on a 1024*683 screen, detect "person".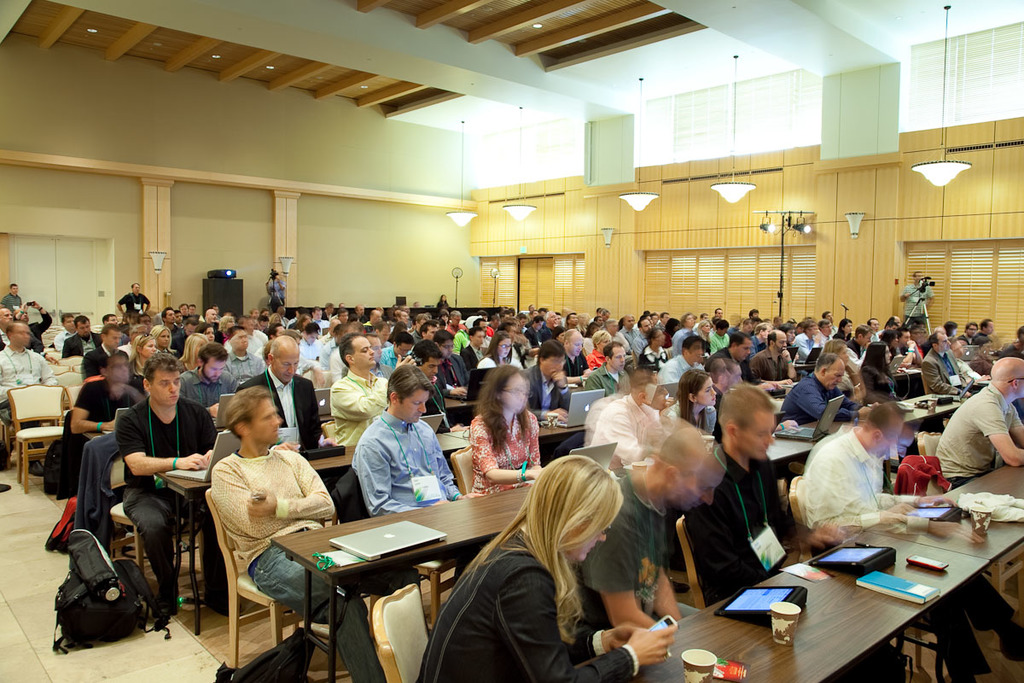
x1=350, y1=369, x2=479, y2=524.
